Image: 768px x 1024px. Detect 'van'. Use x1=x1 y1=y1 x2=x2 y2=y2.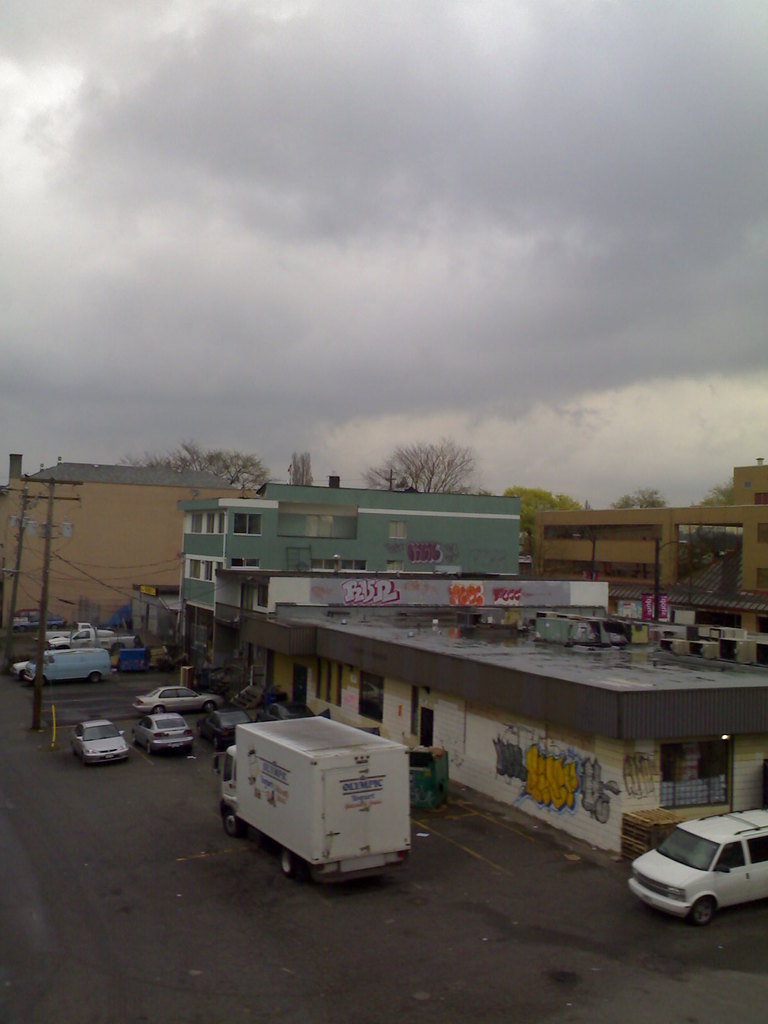
x1=626 y1=804 x2=767 y2=928.
